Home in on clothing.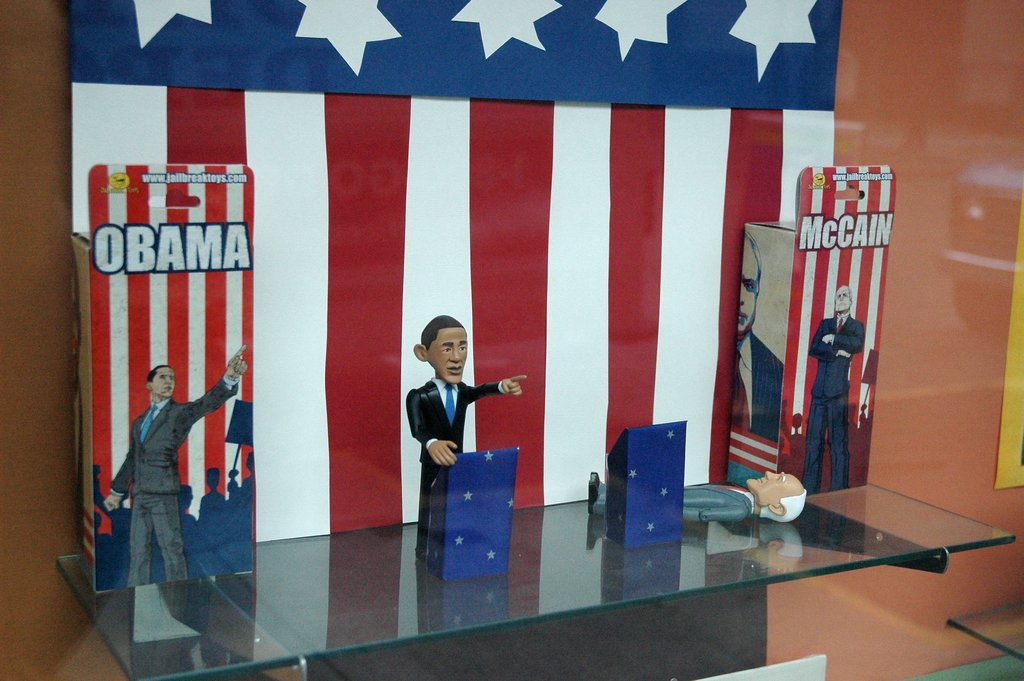
Homed in at bbox(736, 332, 787, 444).
